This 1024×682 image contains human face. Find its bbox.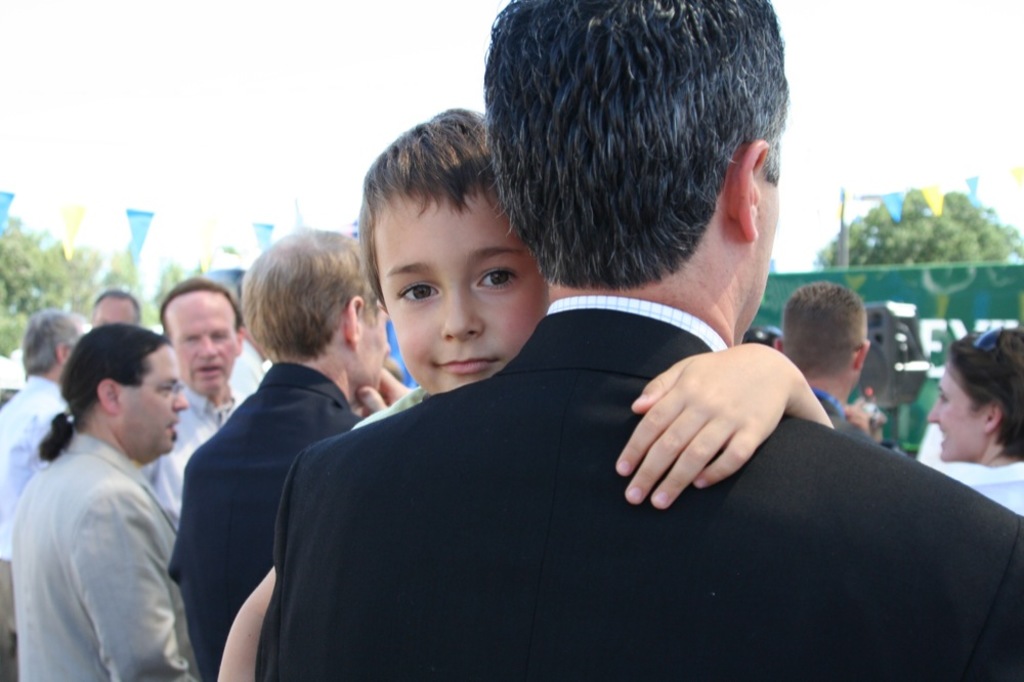
369, 191, 548, 388.
